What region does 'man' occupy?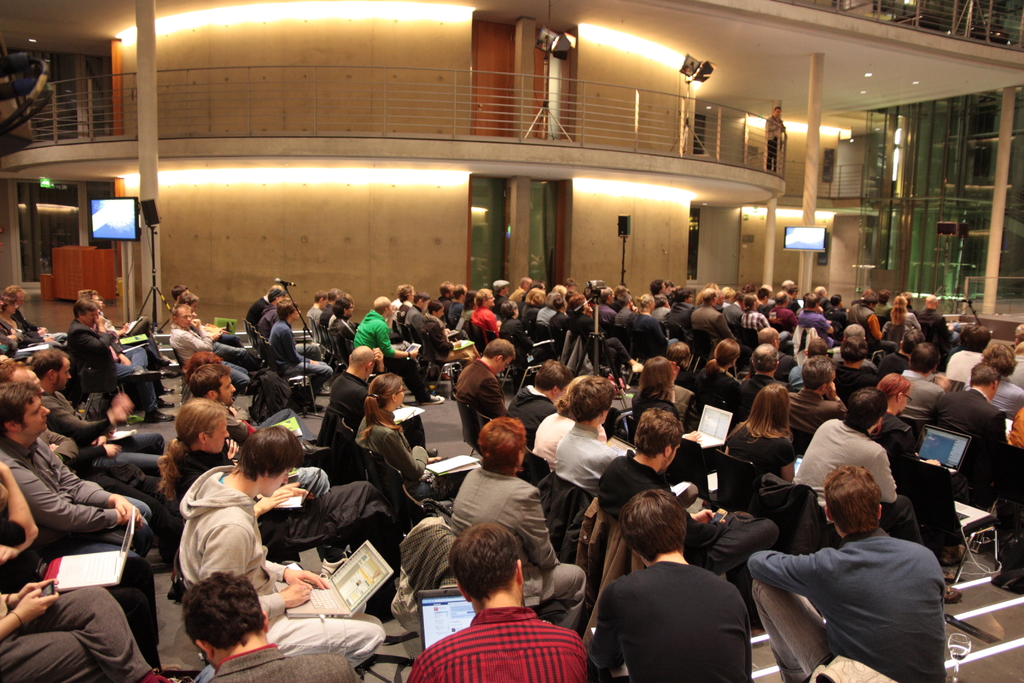
581,492,771,680.
